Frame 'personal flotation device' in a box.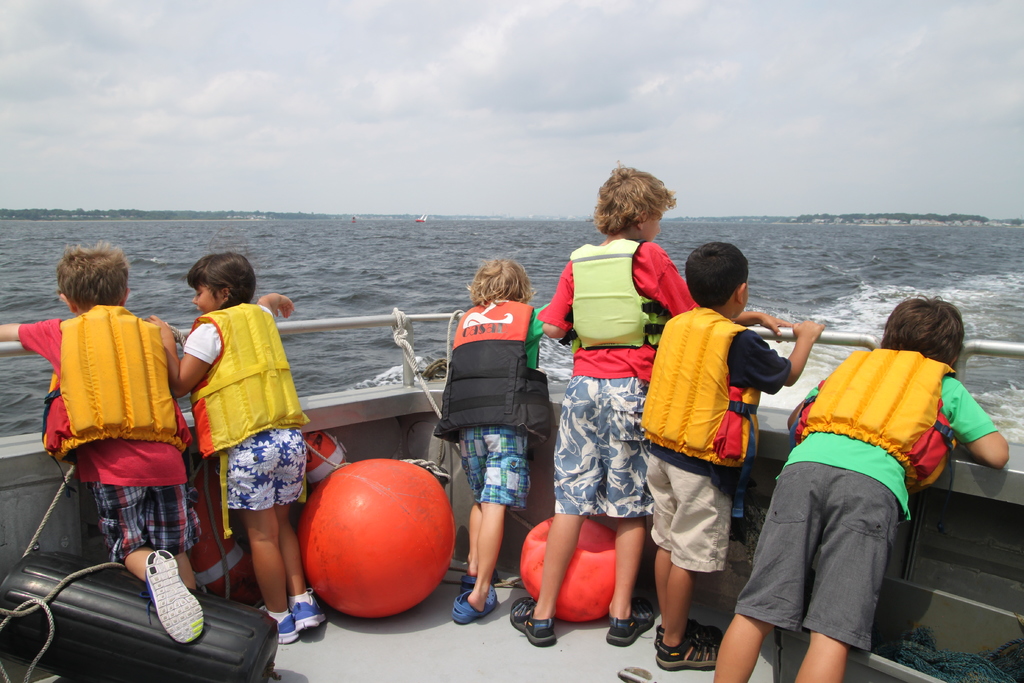
<bbox>561, 240, 666, 352</bbox>.
